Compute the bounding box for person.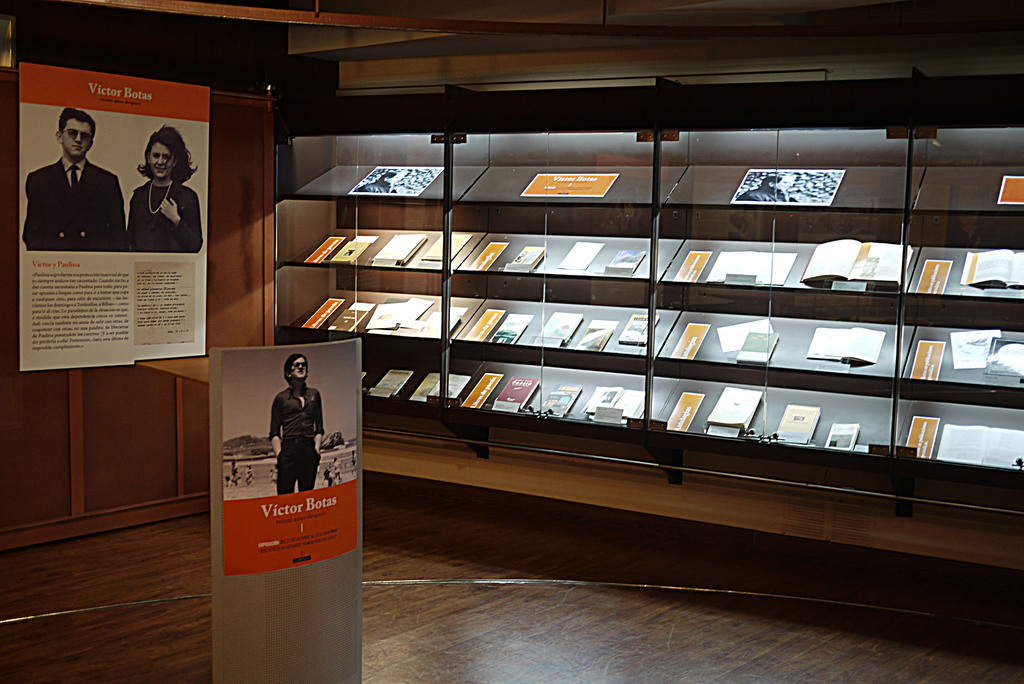
(121,126,204,255).
